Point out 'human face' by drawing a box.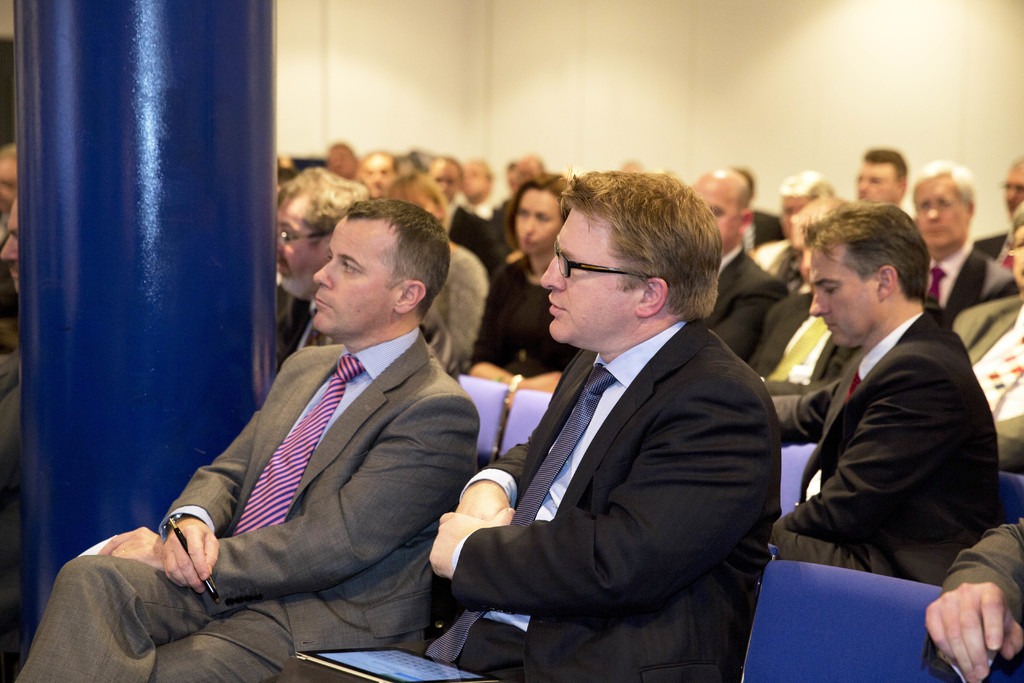
detection(538, 209, 641, 344).
